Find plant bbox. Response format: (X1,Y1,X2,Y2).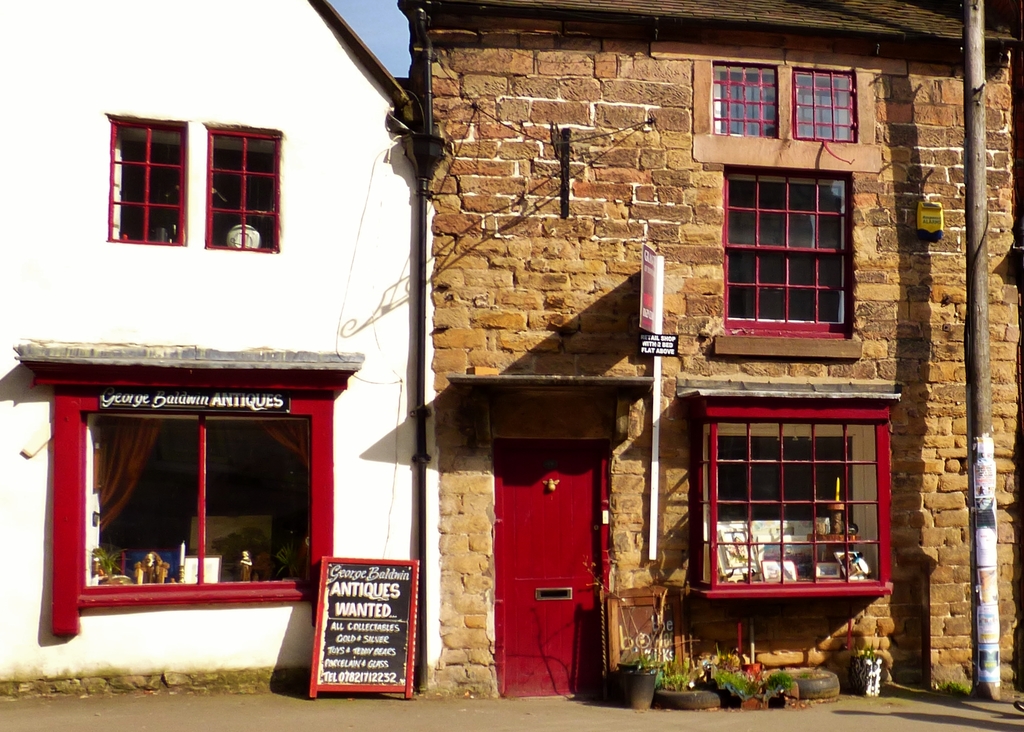
(934,677,976,697).
